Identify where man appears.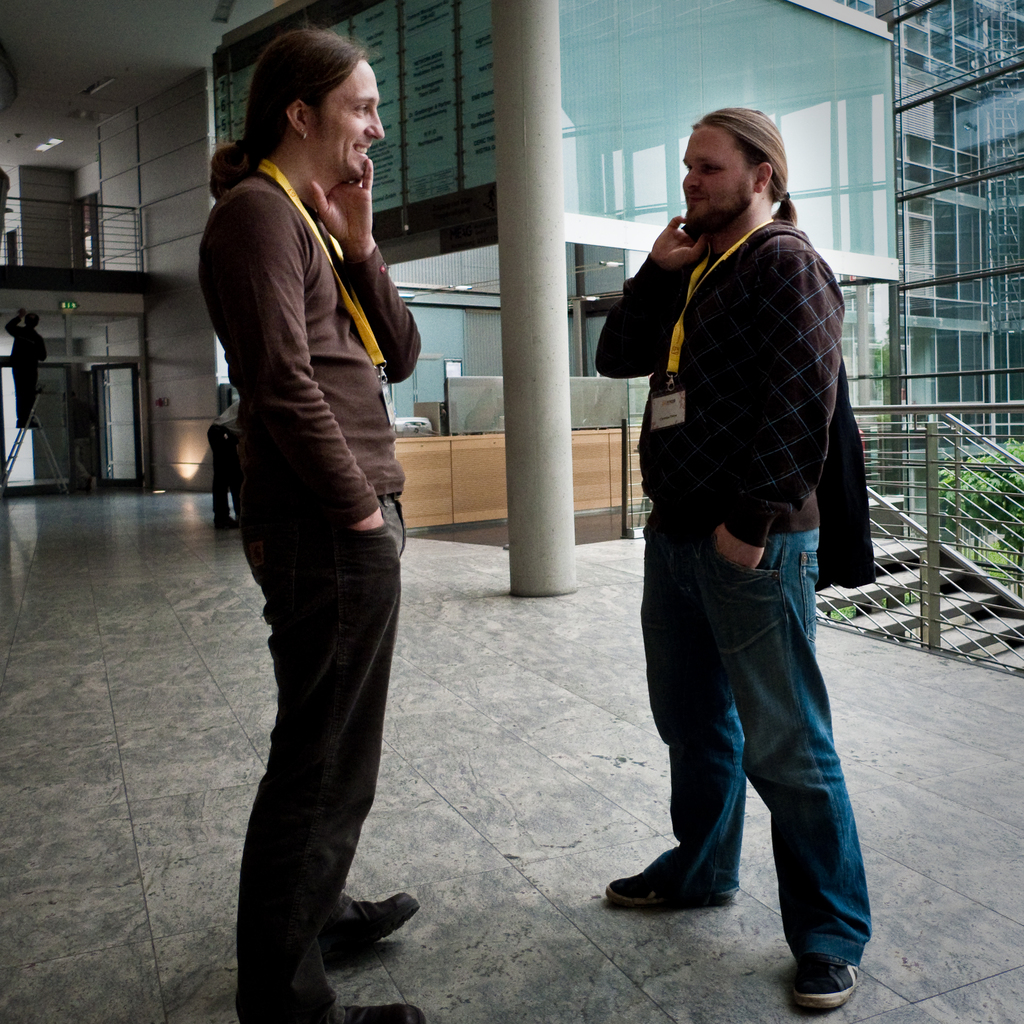
Appears at <region>603, 108, 879, 1013</region>.
